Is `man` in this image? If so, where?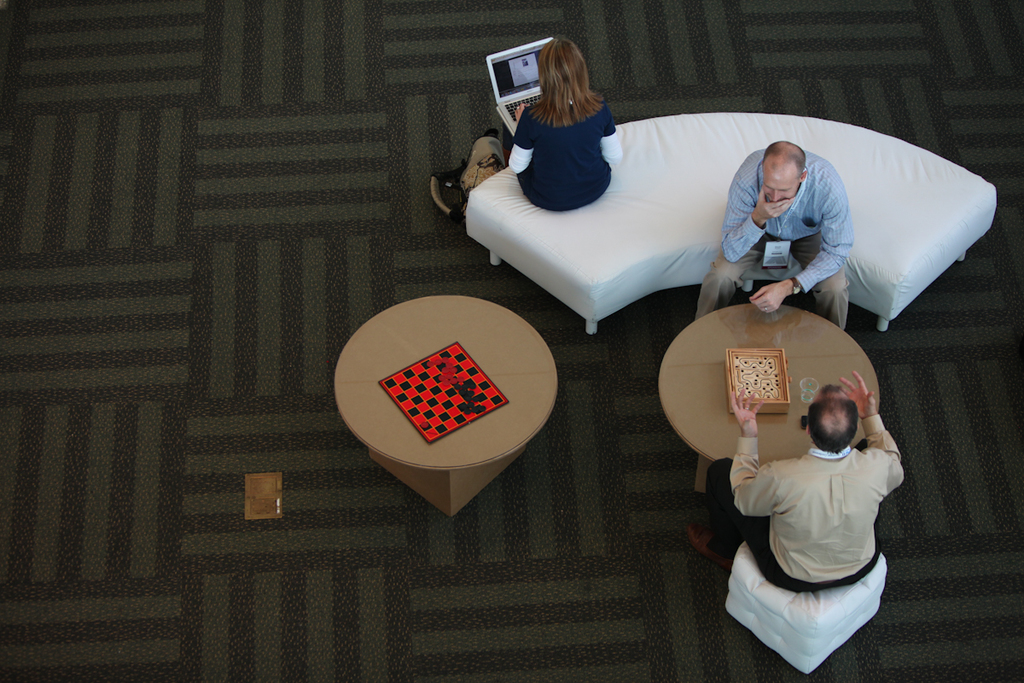
Yes, at (left=713, top=395, right=923, bottom=616).
